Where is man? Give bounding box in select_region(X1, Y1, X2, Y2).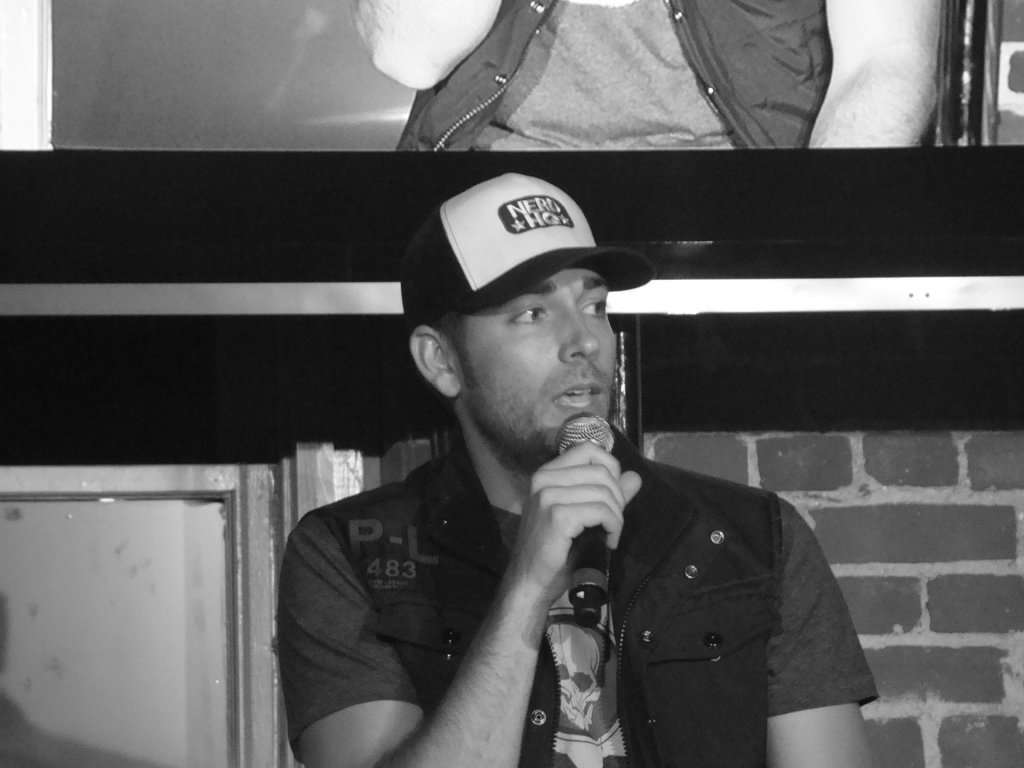
select_region(271, 164, 891, 765).
